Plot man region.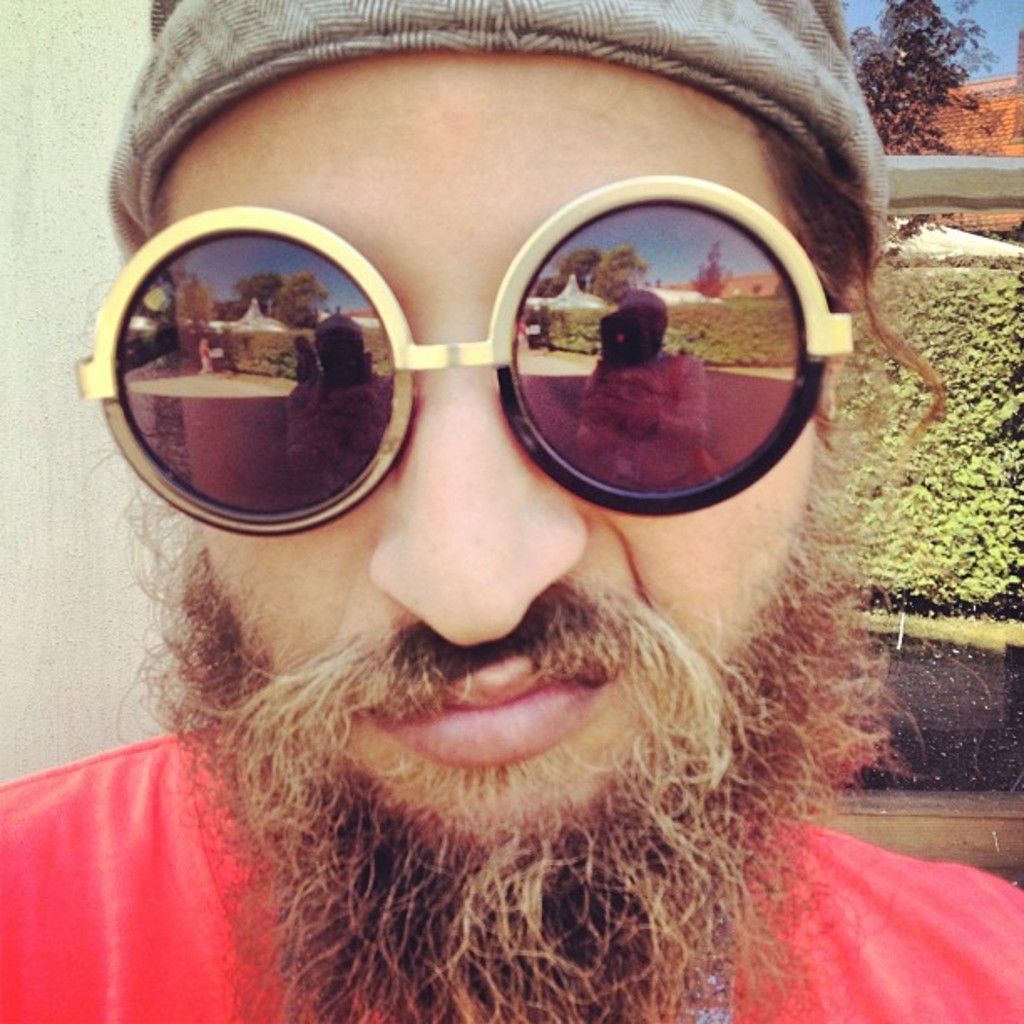
Plotted at {"x1": 0, "y1": 0, "x2": 1022, "y2": 1022}.
